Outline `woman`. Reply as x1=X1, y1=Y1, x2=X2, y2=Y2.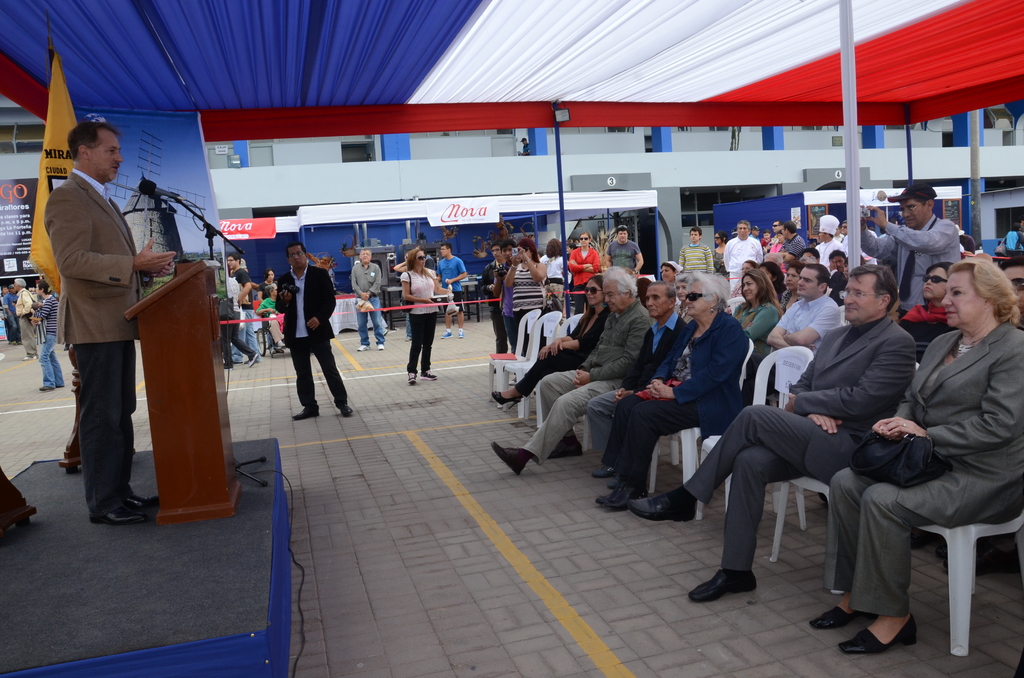
x1=392, y1=253, x2=412, y2=344.
